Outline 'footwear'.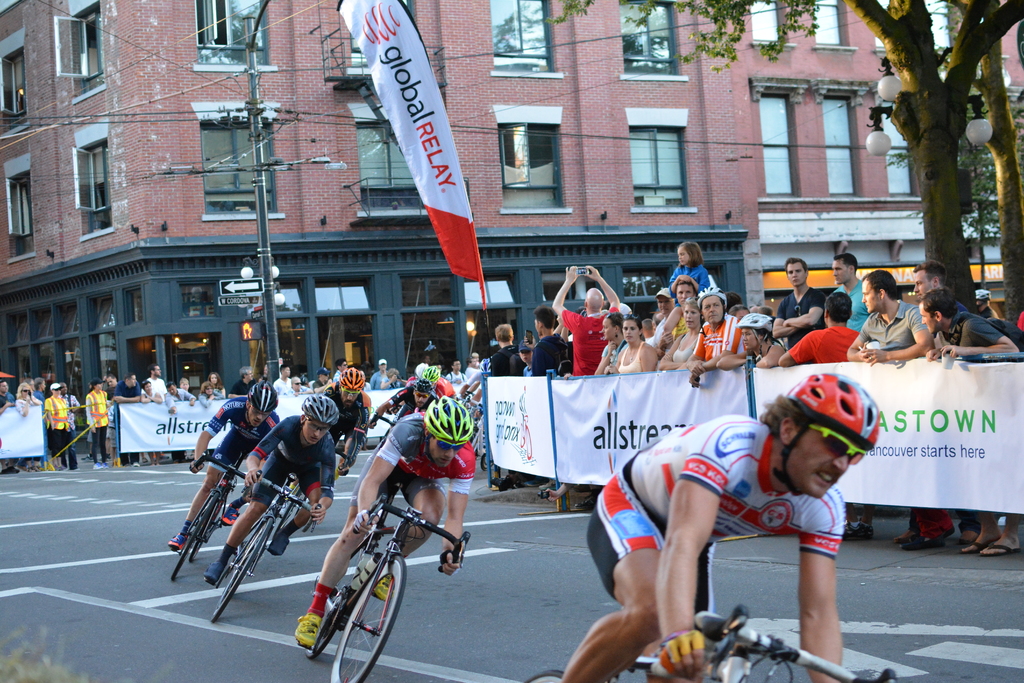
Outline: BBox(962, 540, 984, 553).
